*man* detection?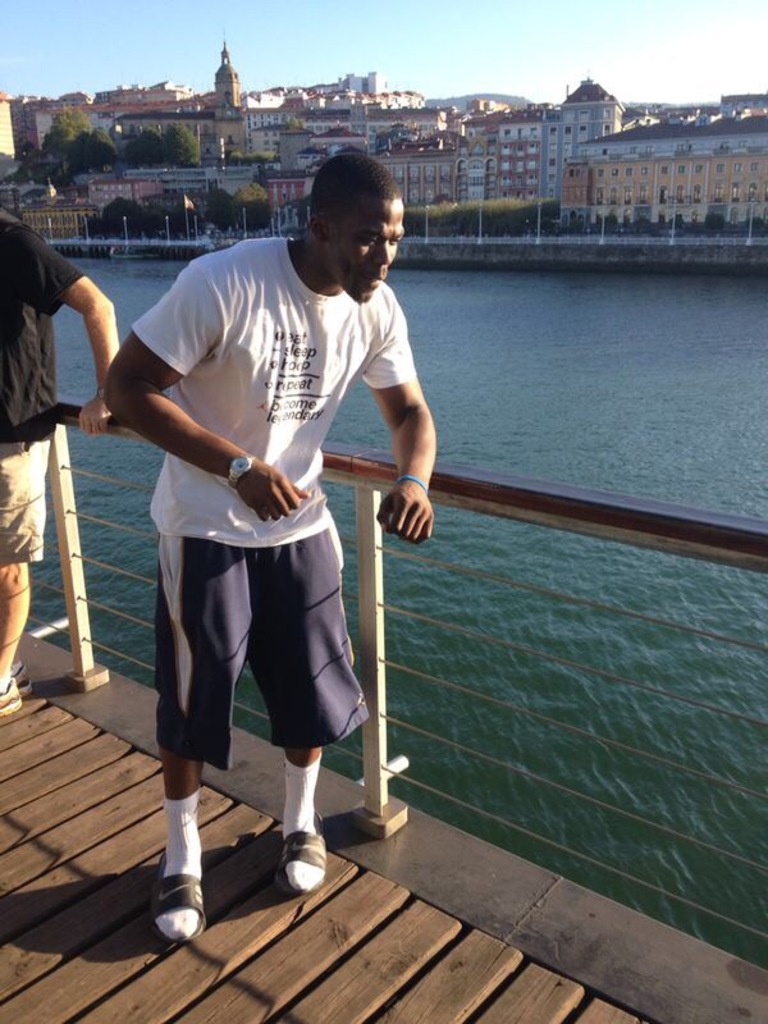
Rect(0, 214, 123, 716)
